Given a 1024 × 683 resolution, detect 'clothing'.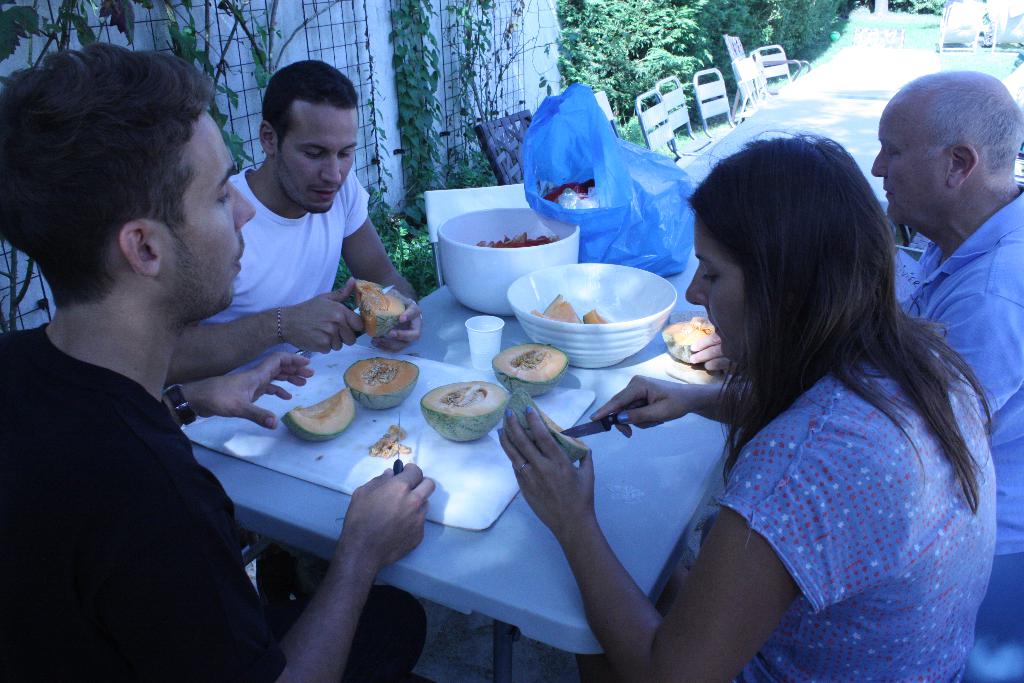
l=885, t=181, r=1023, b=554.
